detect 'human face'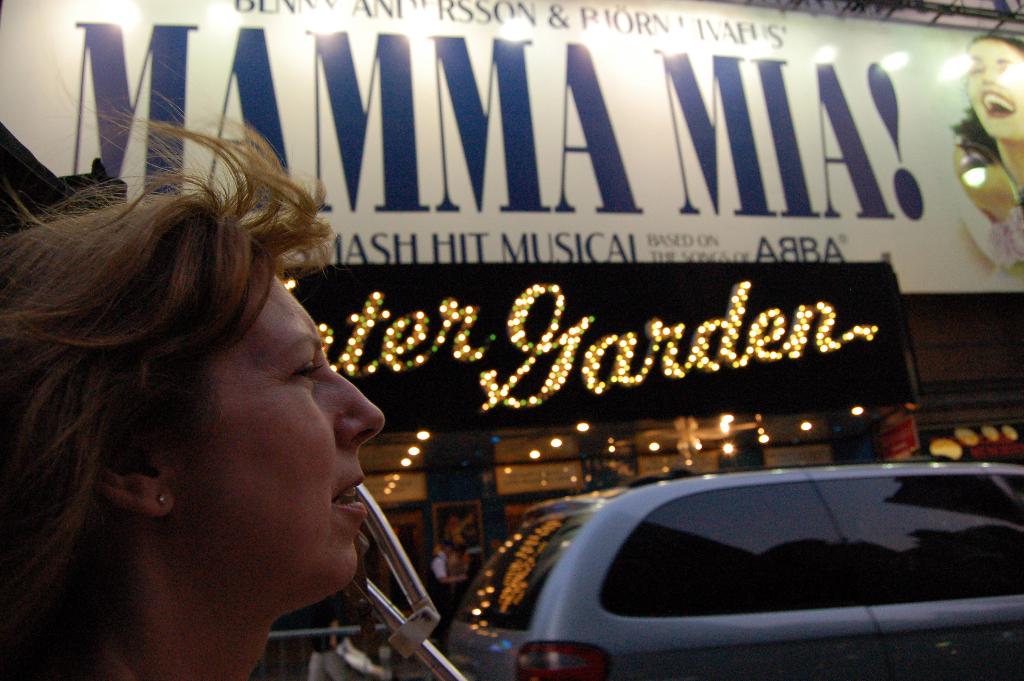
[left=159, top=277, right=384, bottom=587]
